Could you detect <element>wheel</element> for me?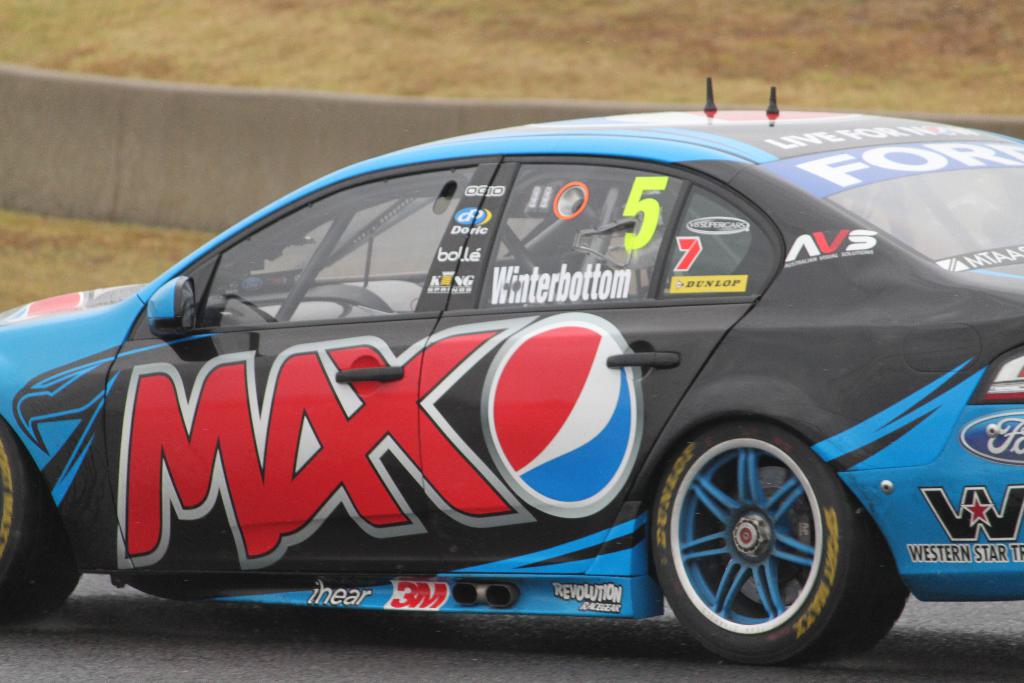
Detection result: left=659, top=418, right=865, bottom=650.
